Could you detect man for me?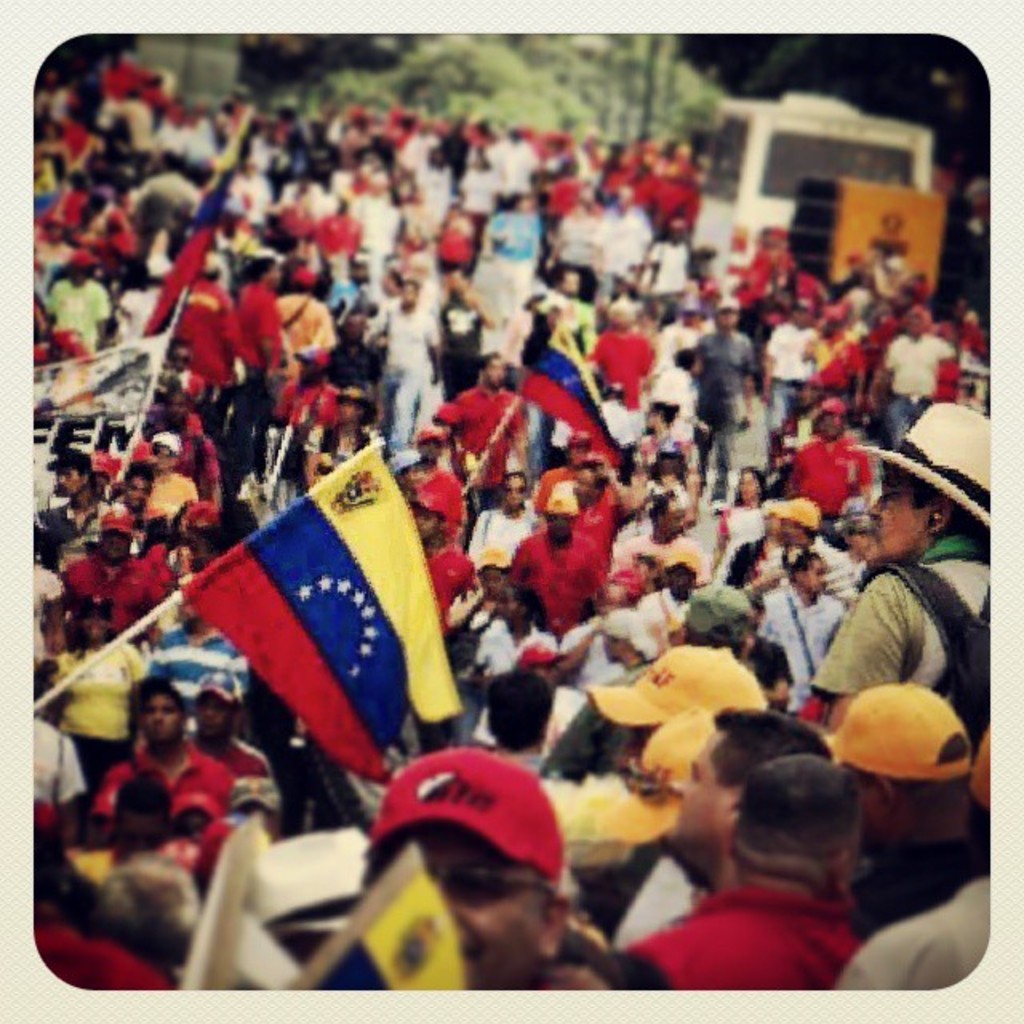
Detection result: (779, 496, 846, 597).
